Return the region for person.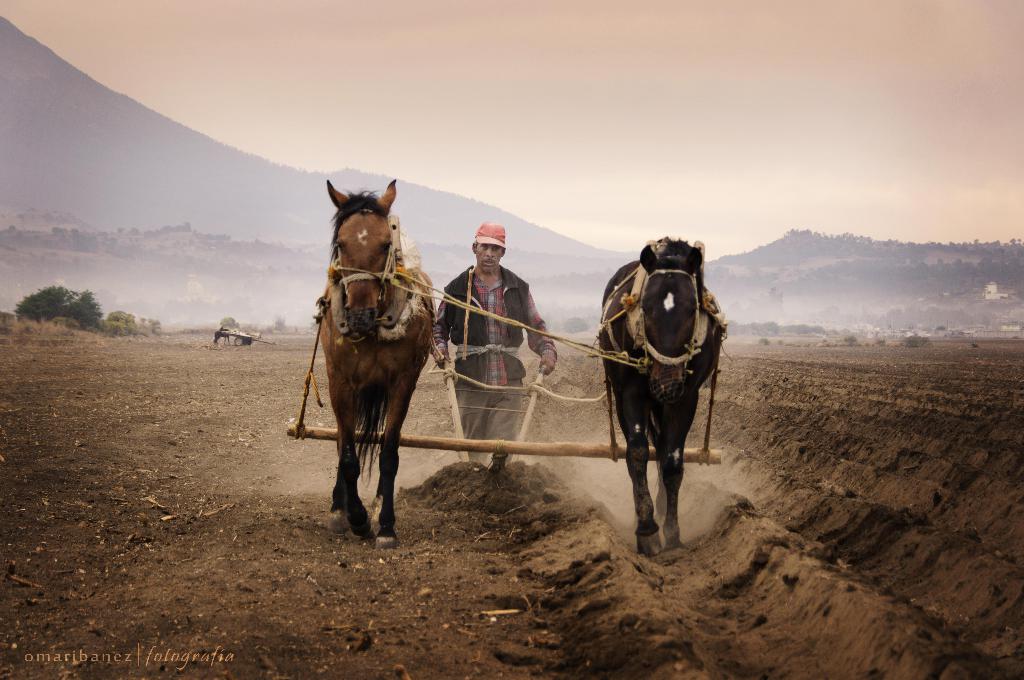
locate(447, 210, 545, 445).
